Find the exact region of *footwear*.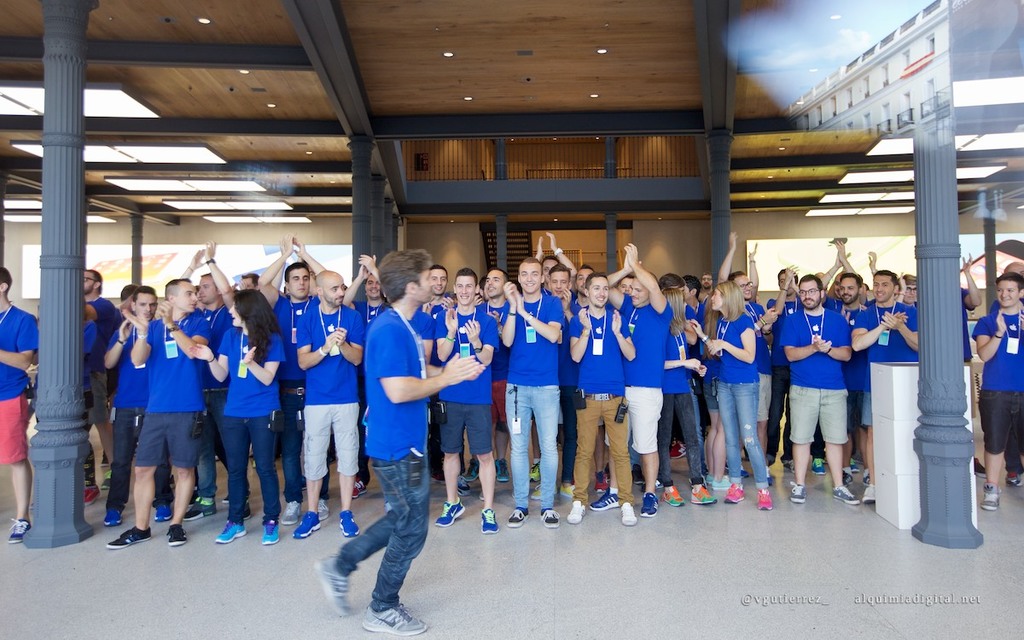
Exact region: bbox(792, 480, 806, 502).
